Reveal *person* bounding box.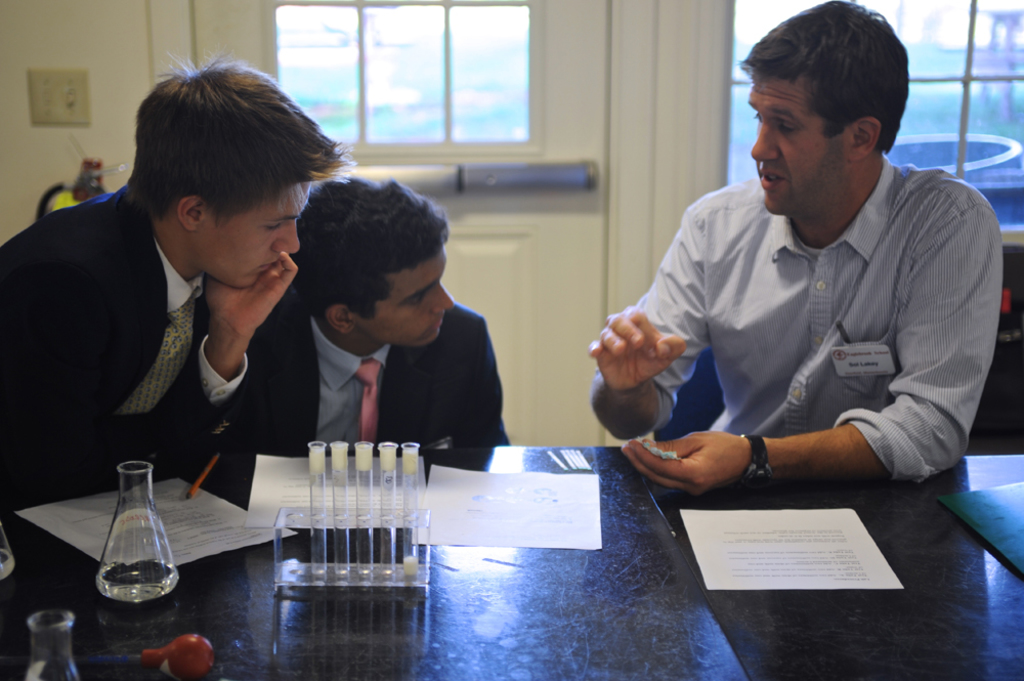
Revealed: (222,177,513,451).
